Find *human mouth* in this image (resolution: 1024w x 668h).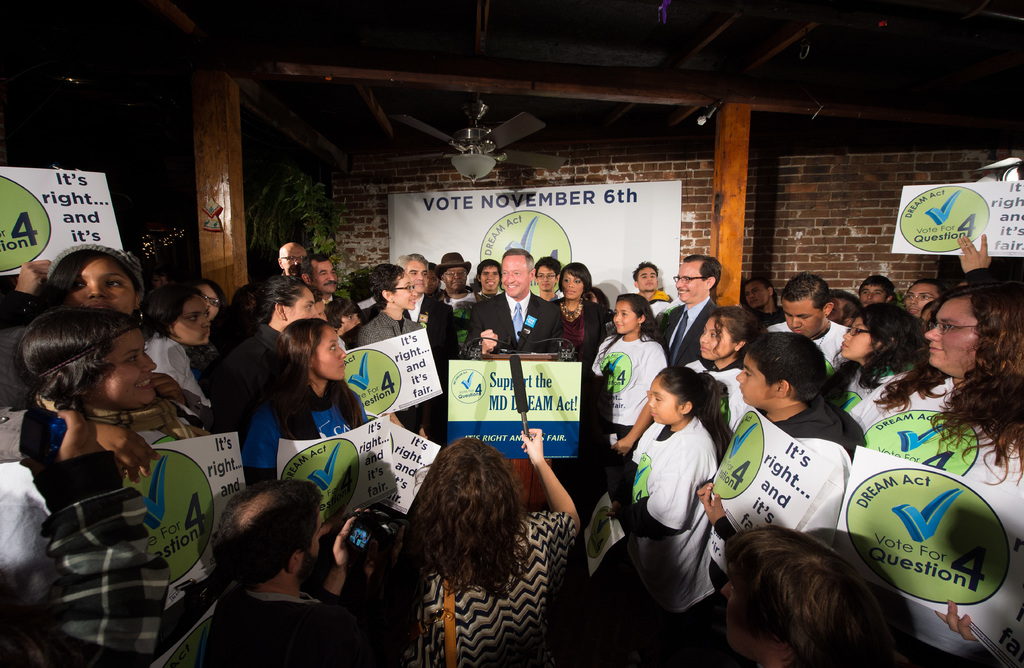
[x1=929, y1=340, x2=945, y2=353].
